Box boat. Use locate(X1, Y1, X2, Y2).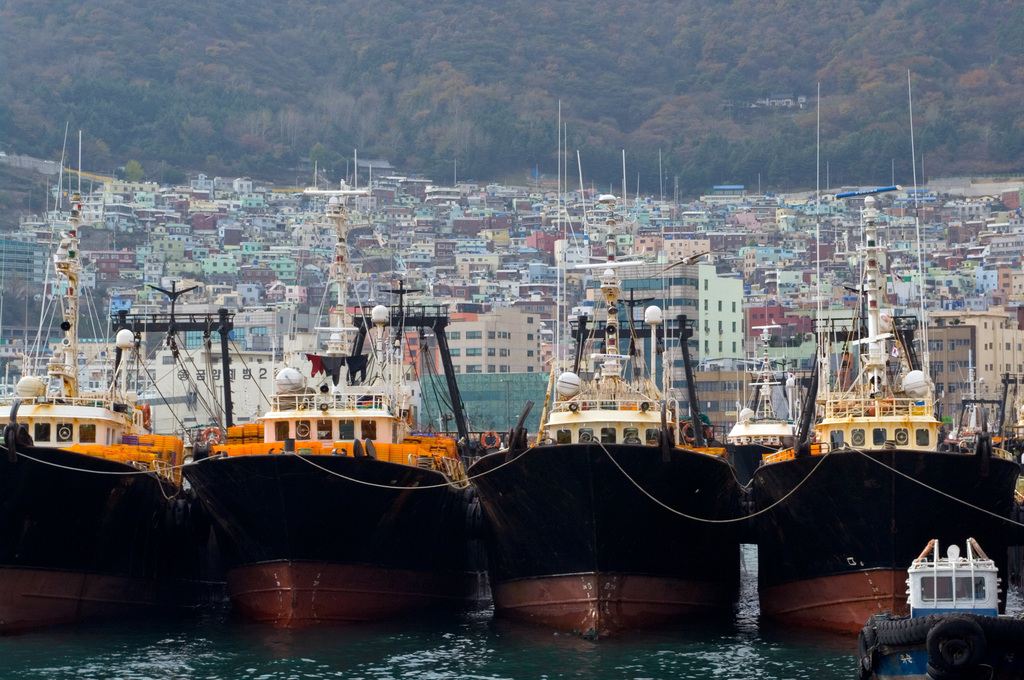
locate(187, 148, 482, 644).
